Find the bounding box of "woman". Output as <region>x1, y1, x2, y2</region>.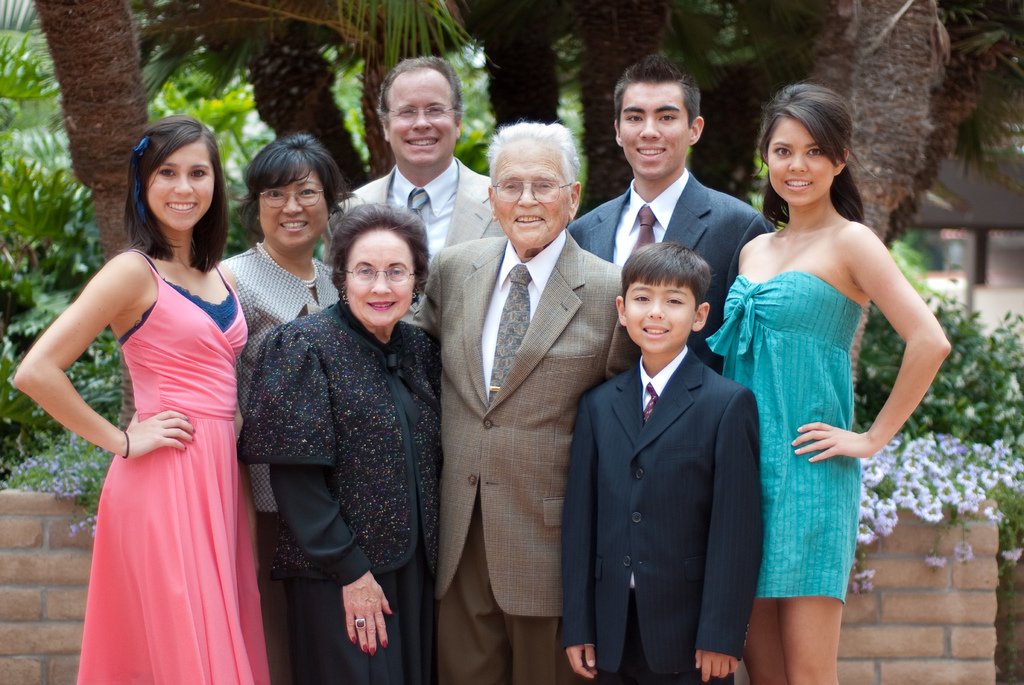
<region>240, 201, 441, 684</region>.
